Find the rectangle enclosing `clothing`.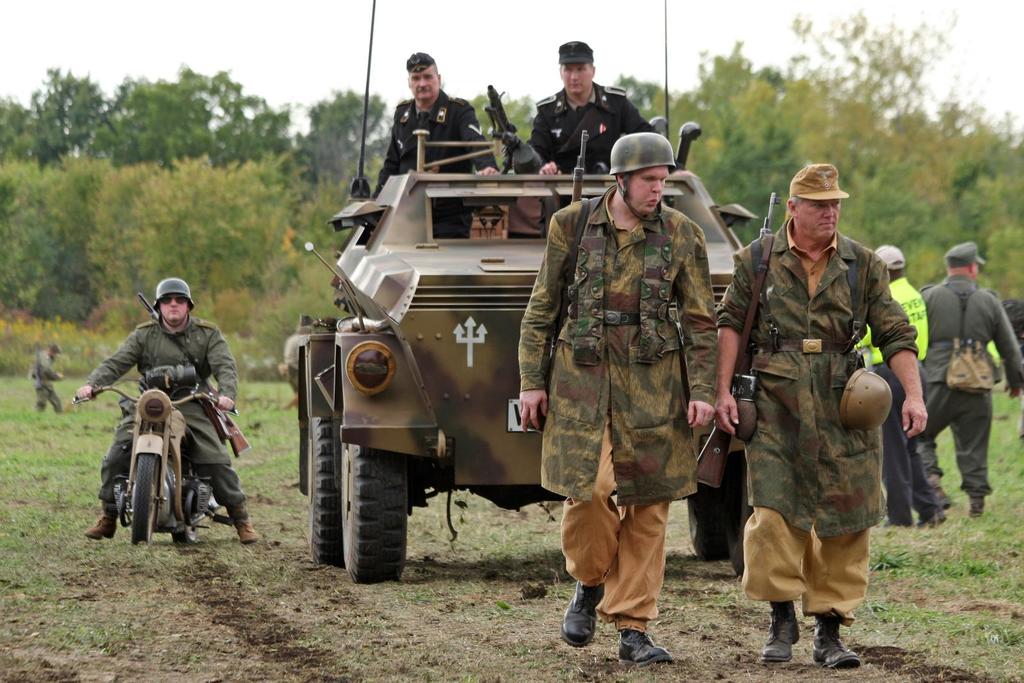
pyautogui.locateOnScreen(371, 90, 500, 204).
